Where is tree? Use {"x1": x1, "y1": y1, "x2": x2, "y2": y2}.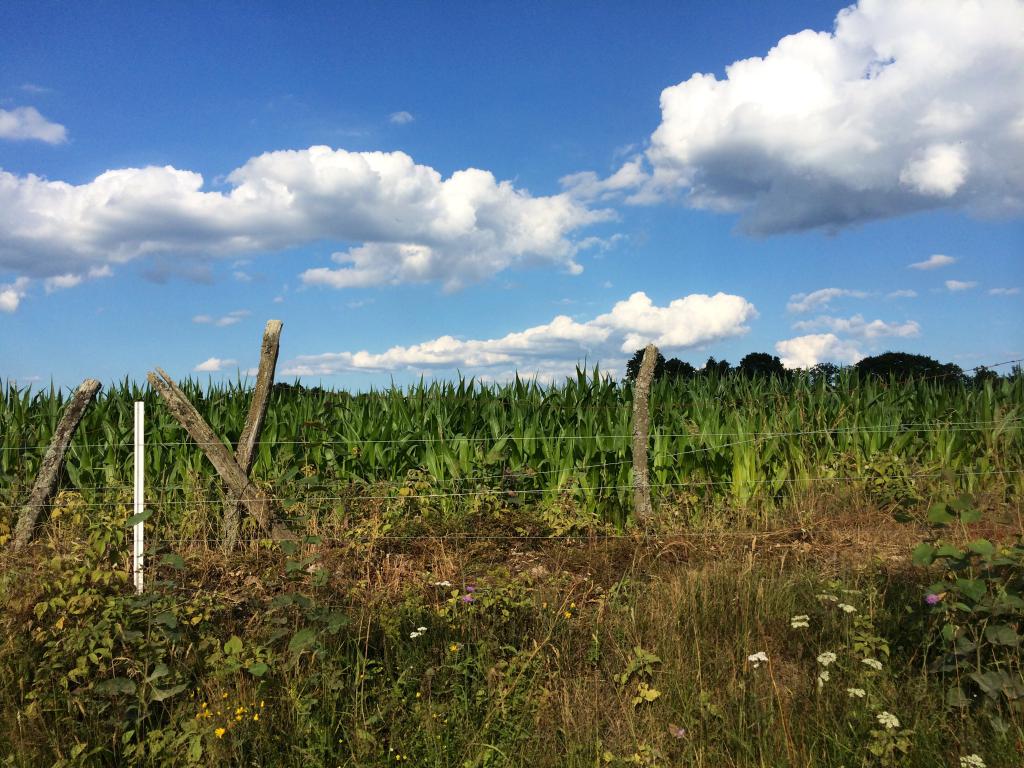
{"x1": 740, "y1": 351, "x2": 786, "y2": 375}.
